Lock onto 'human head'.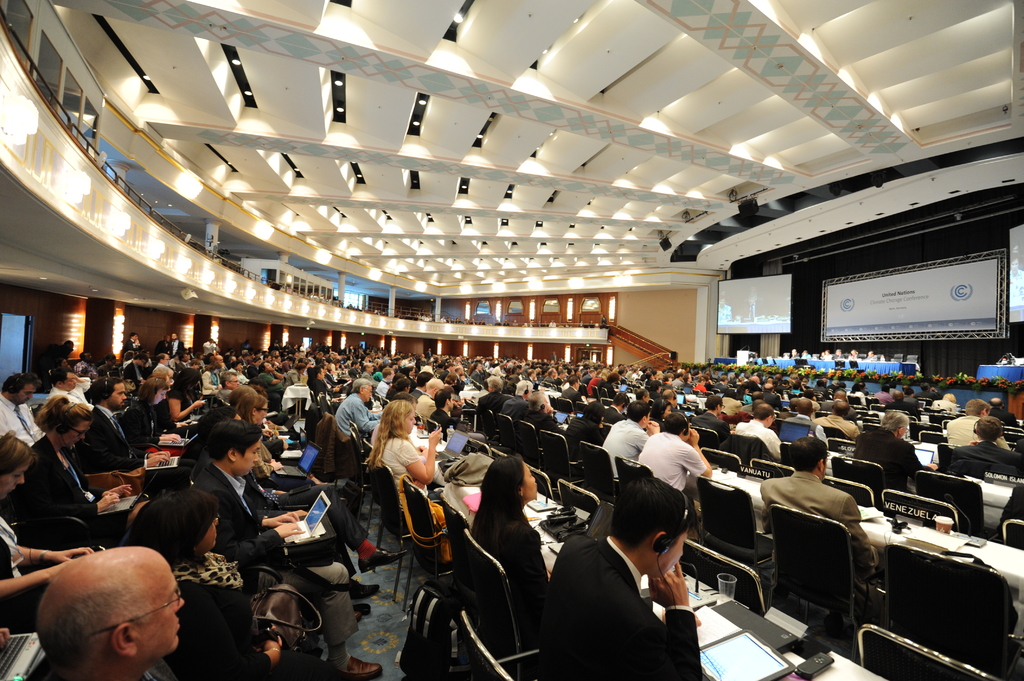
Locked: 635, 387, 653, 402.
